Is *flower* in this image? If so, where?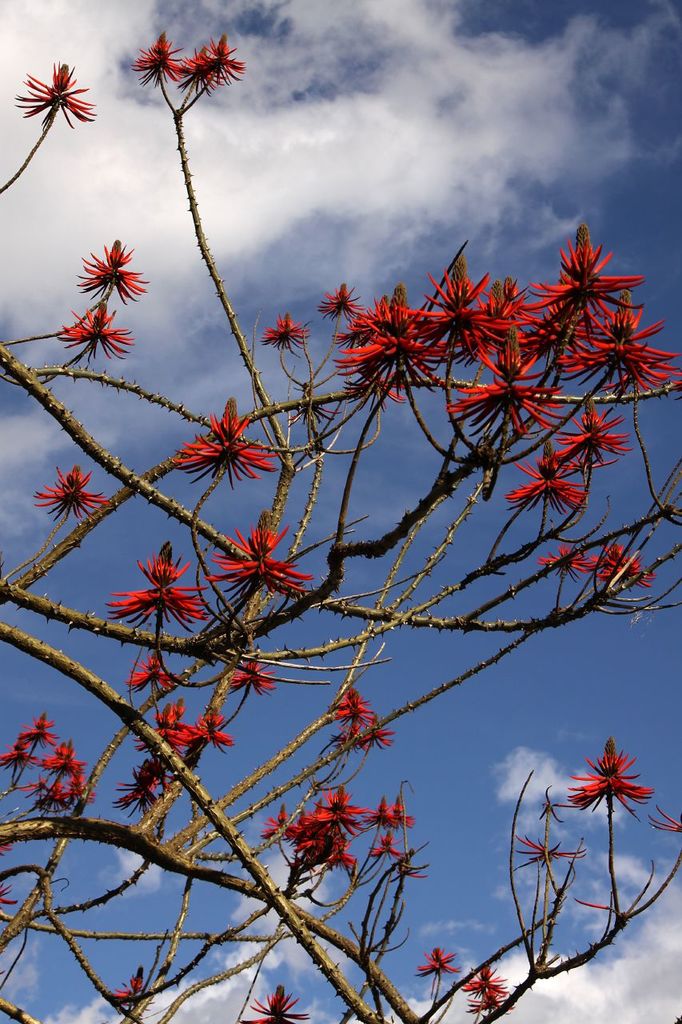
Yes, at x1=193, y1=34, x2=247, y2=82.
